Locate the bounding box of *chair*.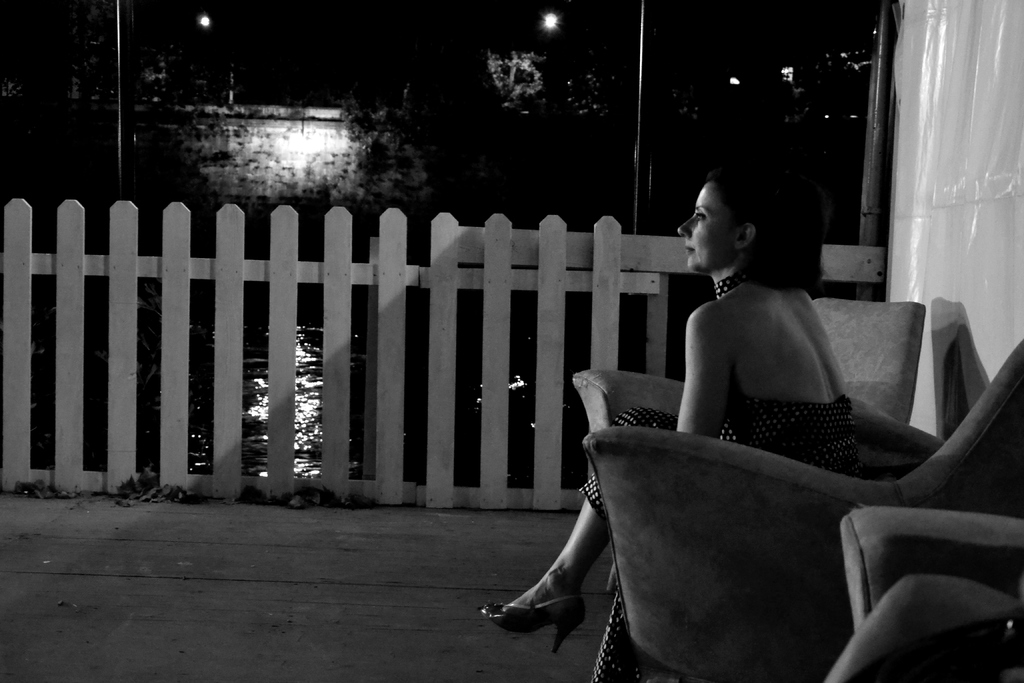
Bounding box: pyautogui.locateOnScreen(828, 509, 1023, 682).
